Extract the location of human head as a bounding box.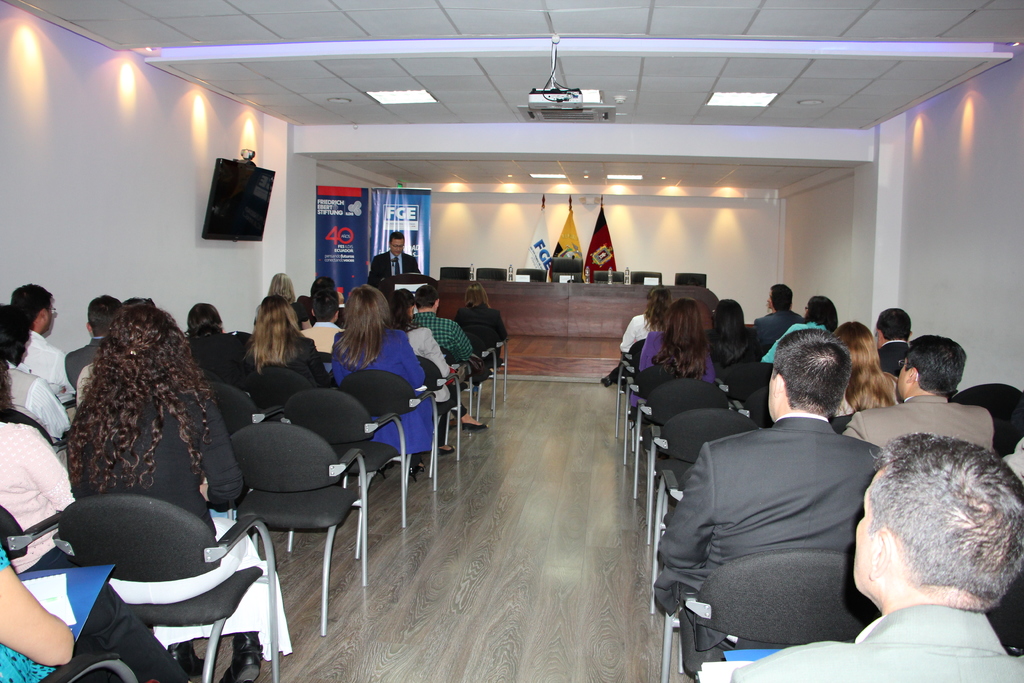
detection(463, 281, 486, 302).
